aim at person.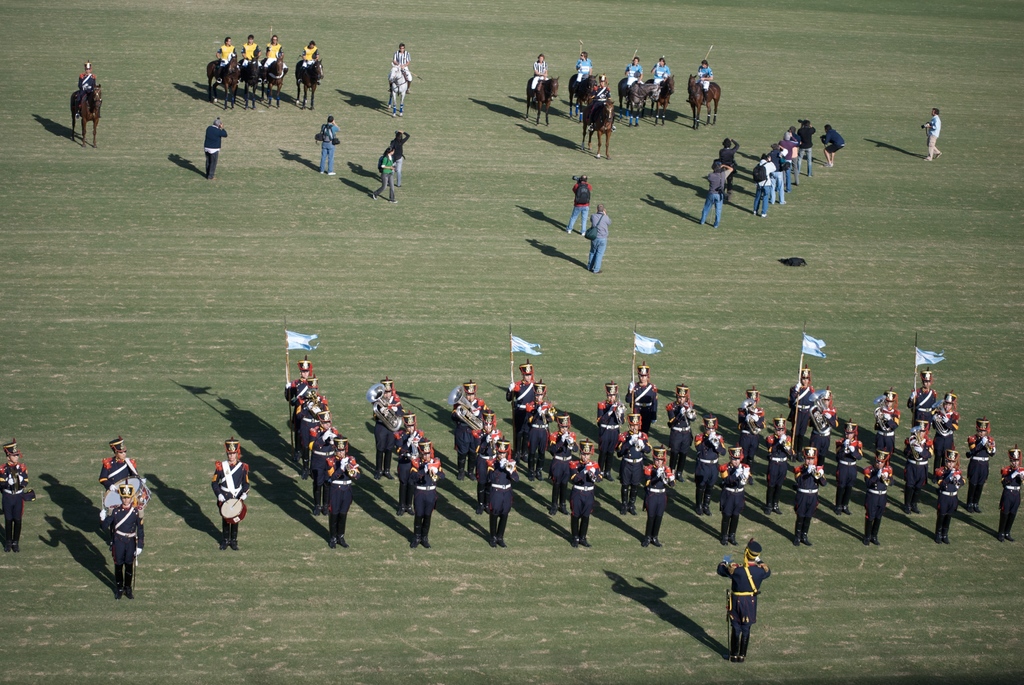
Aimed at [left=593, top=377, right=626, bottom=479].
